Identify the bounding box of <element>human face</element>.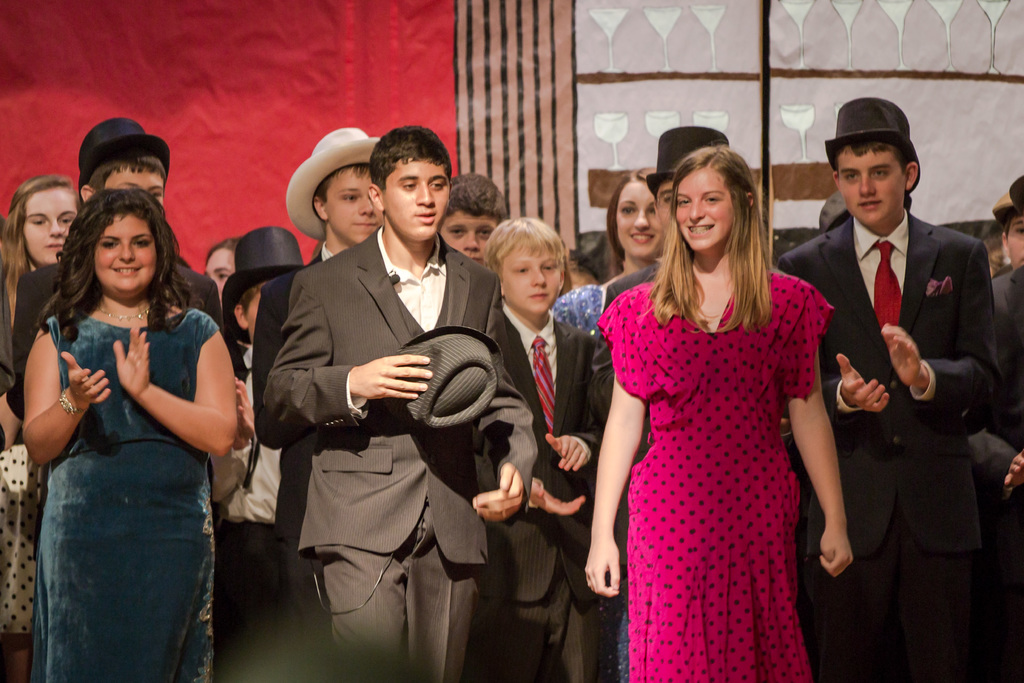
l=835, t=142, r=916, b=231.
